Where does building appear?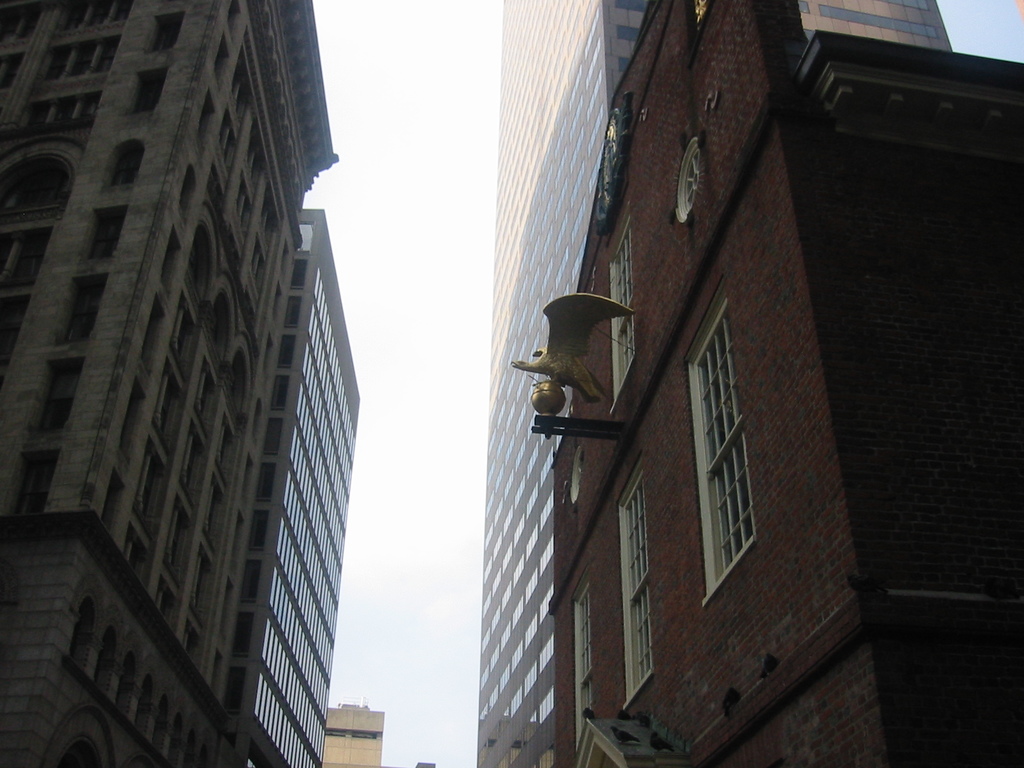
Appears at BBox(479, 0, 957, 767).
